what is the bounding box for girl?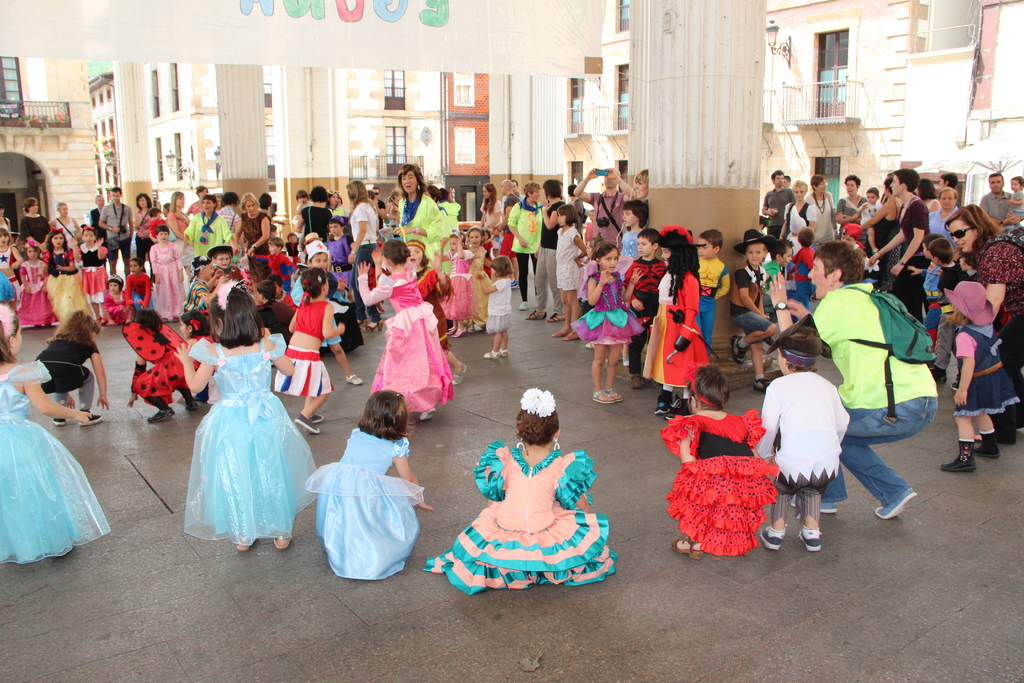
x1=0 y1=304 x2=113 y2=572.
